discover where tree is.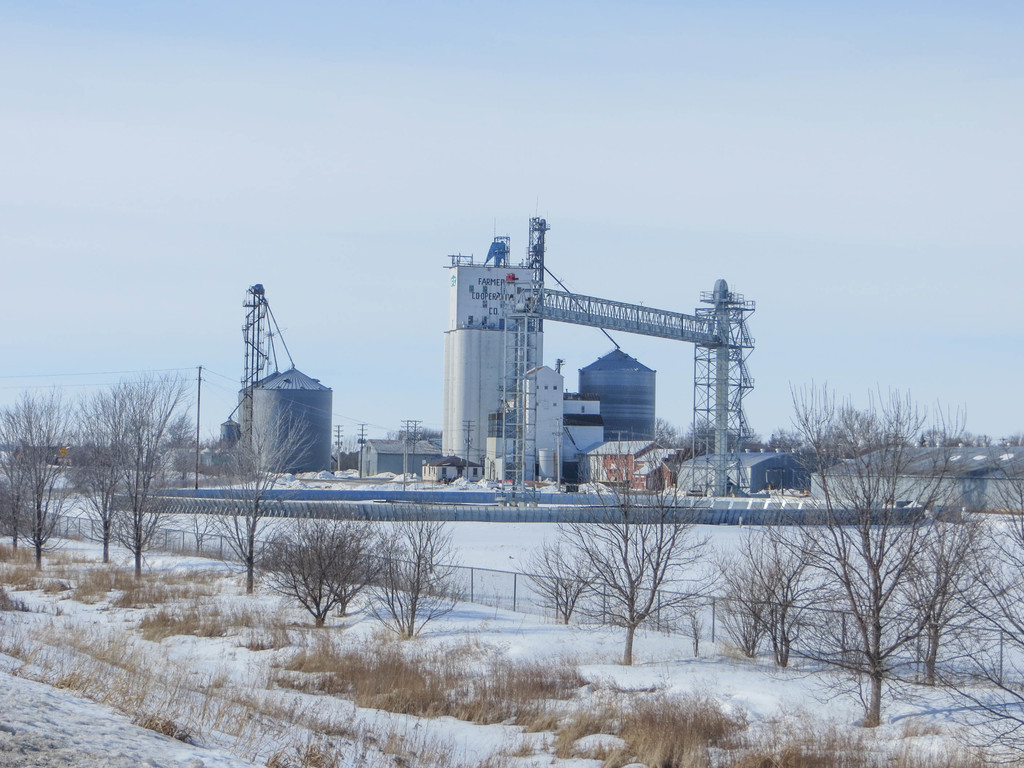
Discovered at bbox(343, 506, 452, 646).
